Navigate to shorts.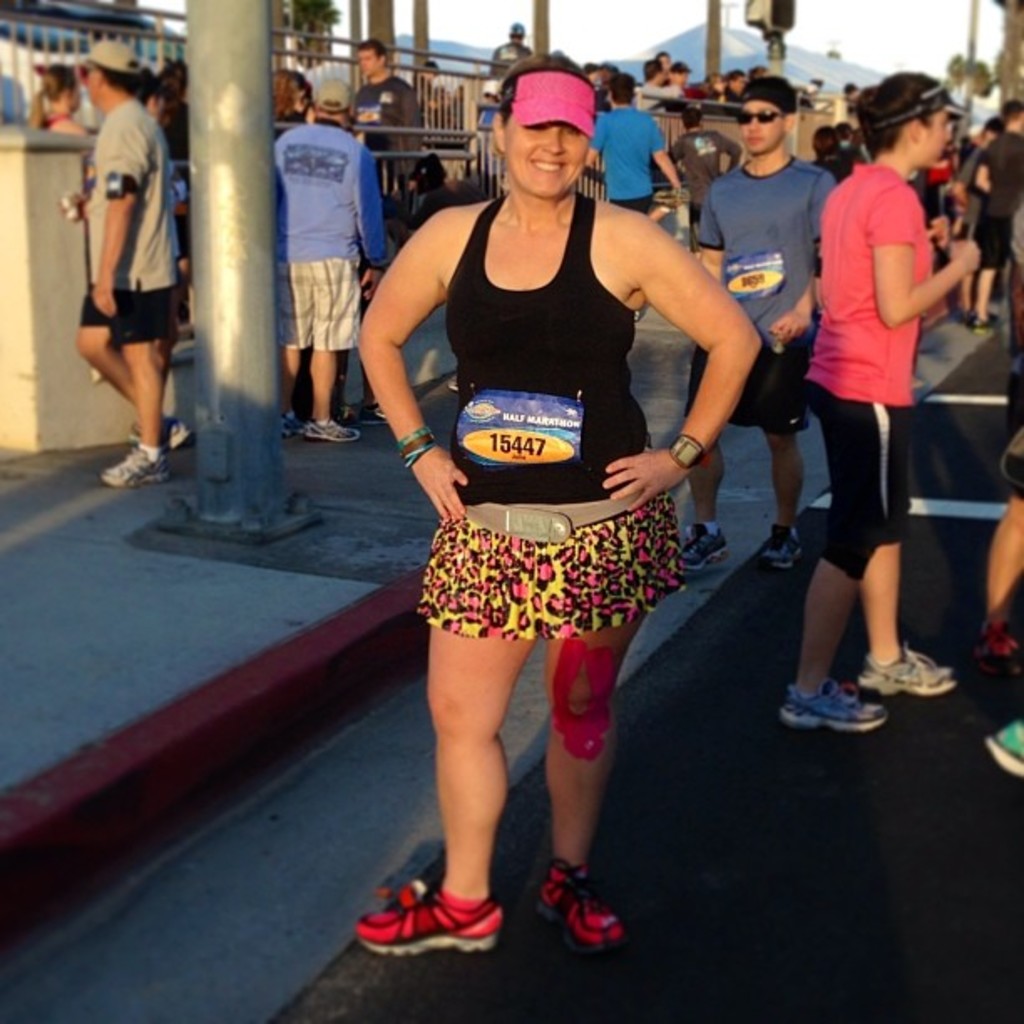
Navigation target: 812, 387, 912, 571.
